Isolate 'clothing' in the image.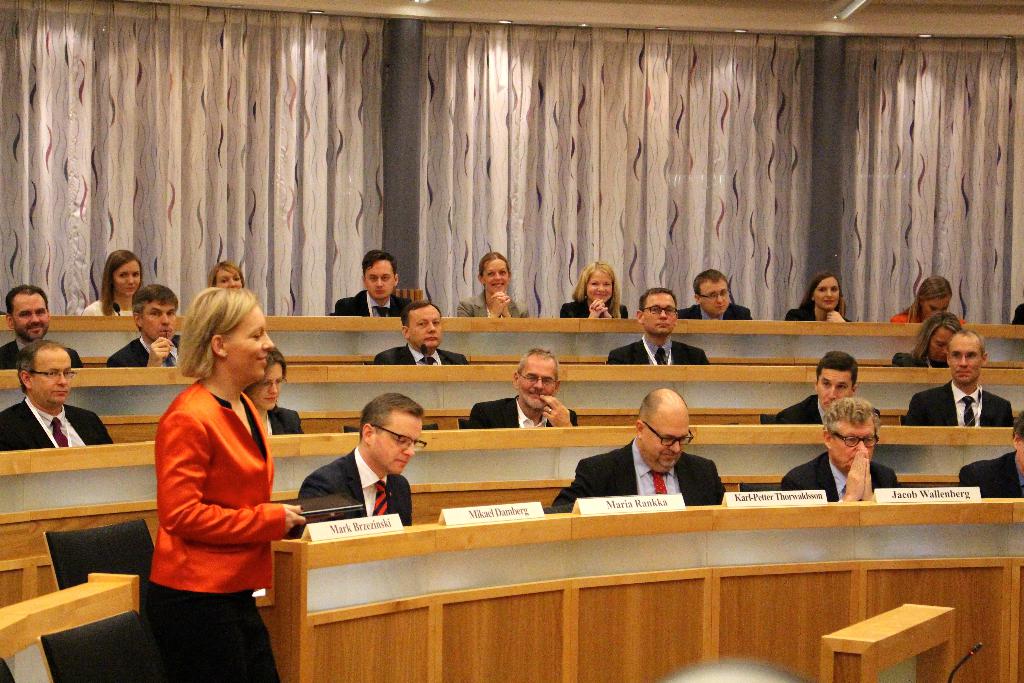
Isolated region: (464,391,579,428).
